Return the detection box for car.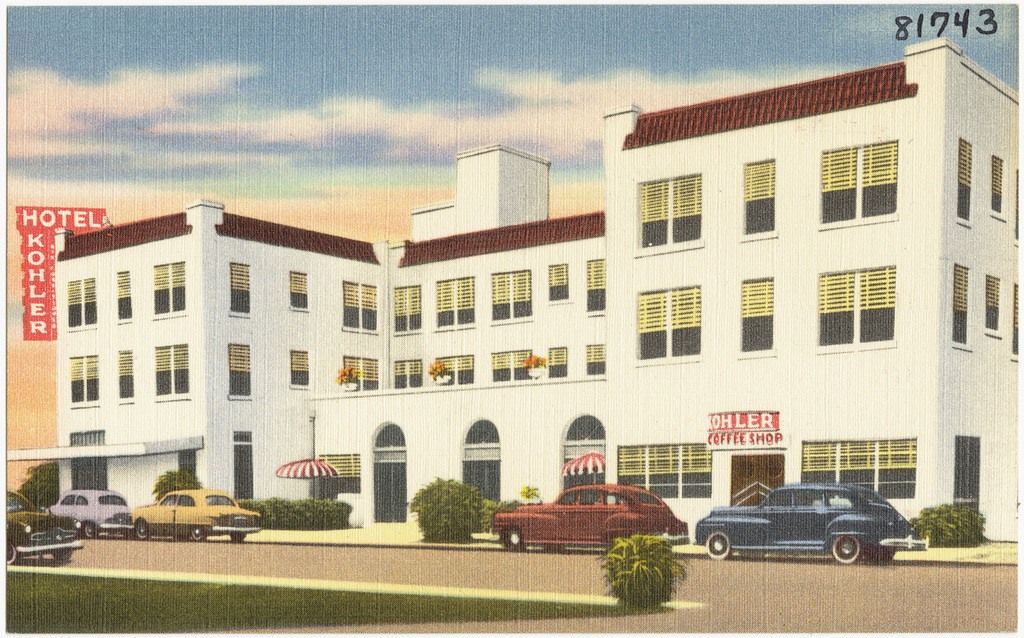
bbox=(698, 480, 920, 570).
